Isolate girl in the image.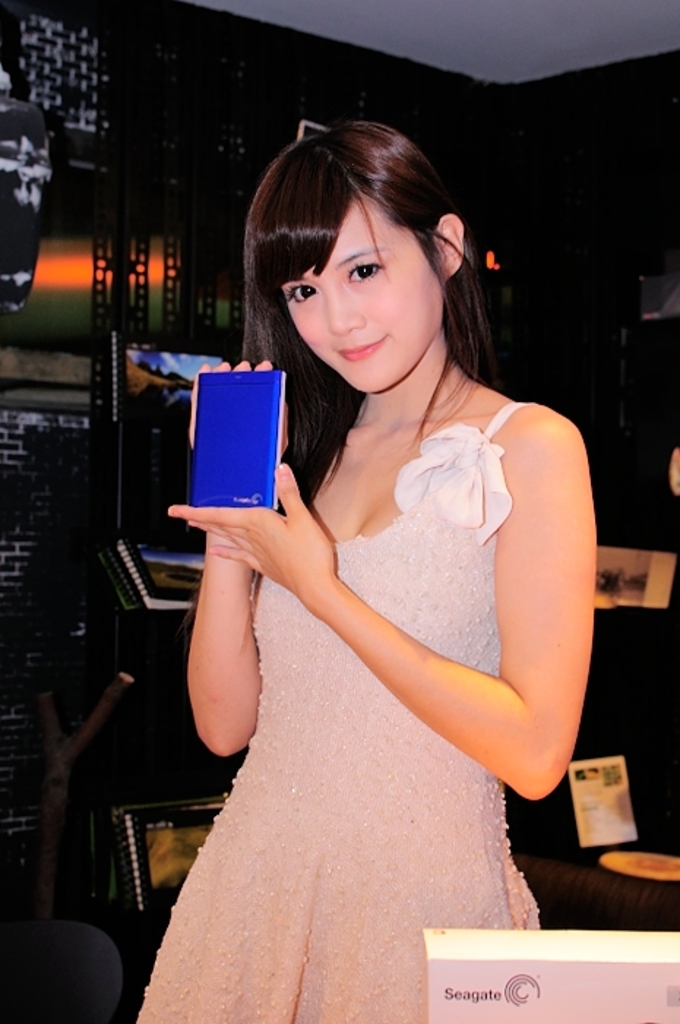
Isolated region: x1=133 y1=124 x2=598 y2=1023.
